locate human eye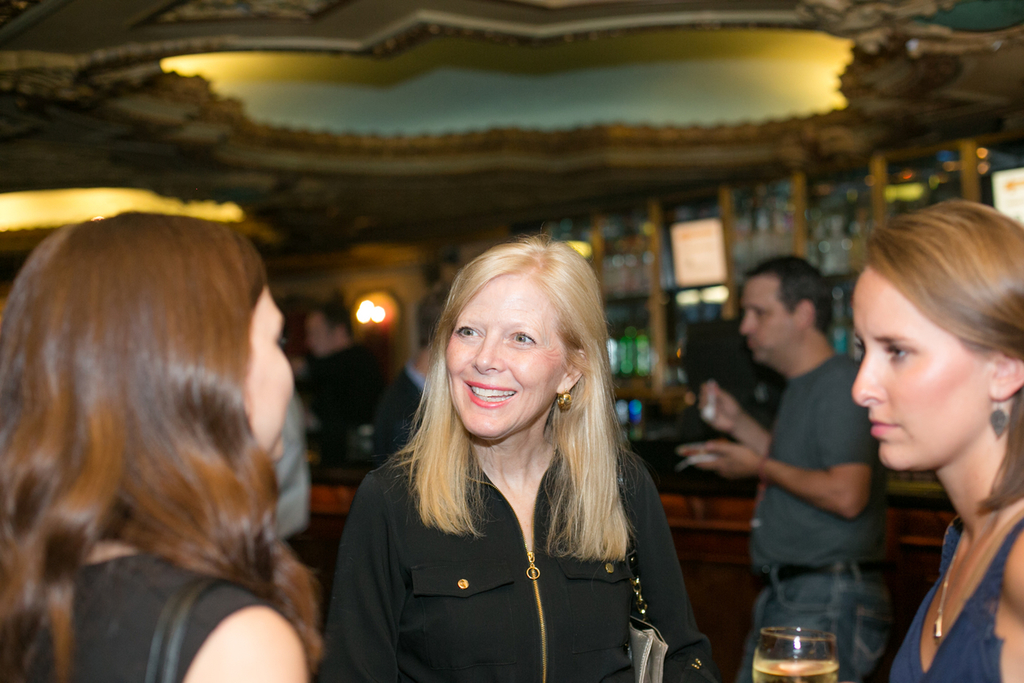
[x1=507, y1=328, x2=536, y2=346]
